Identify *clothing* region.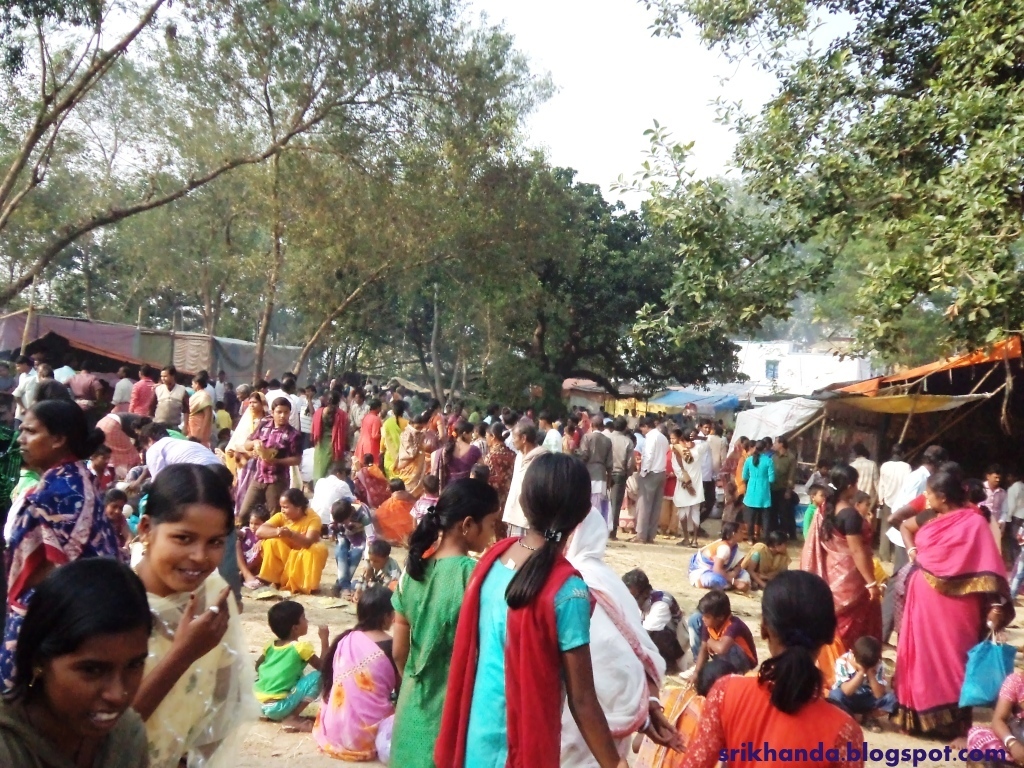
Region: (577, 406, 591, 435).
